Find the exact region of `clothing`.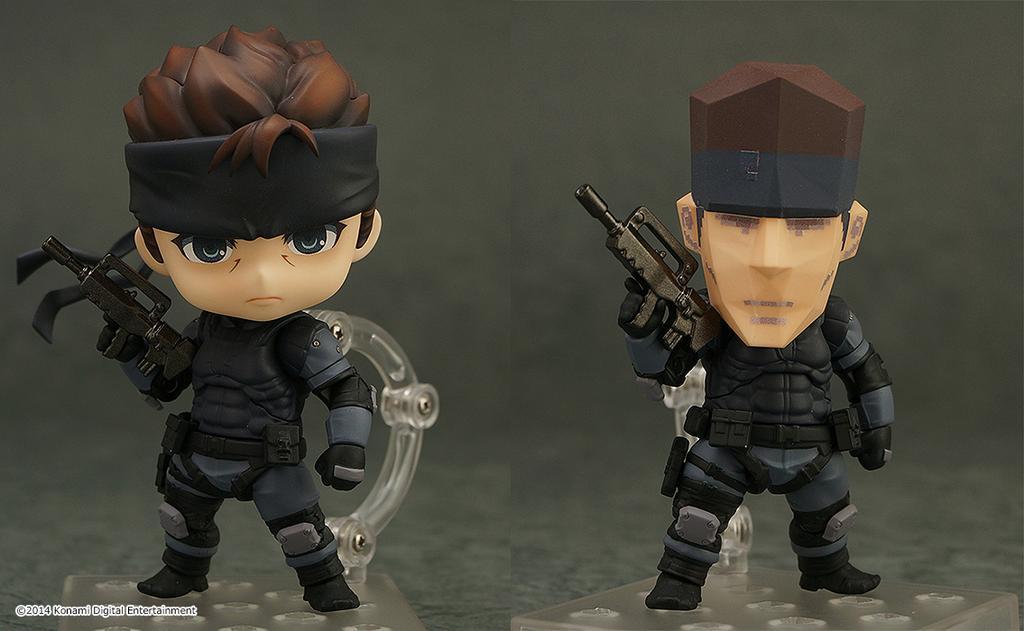
Exact region: box(625, 287, 895, 586).
